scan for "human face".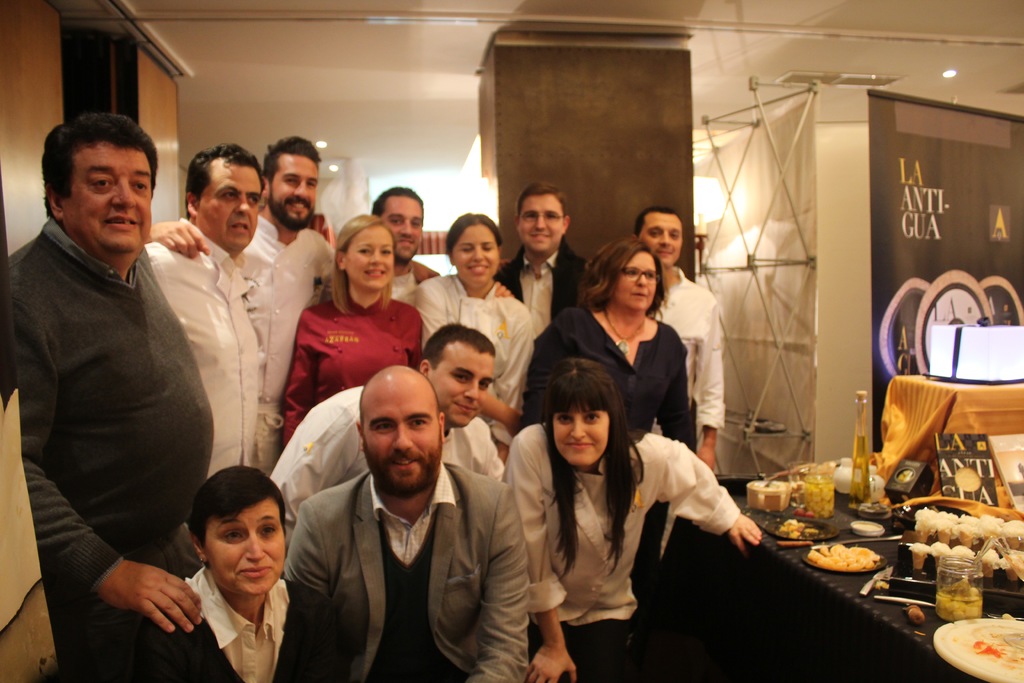
Scan result: box=[522, 197, 559, 256].
